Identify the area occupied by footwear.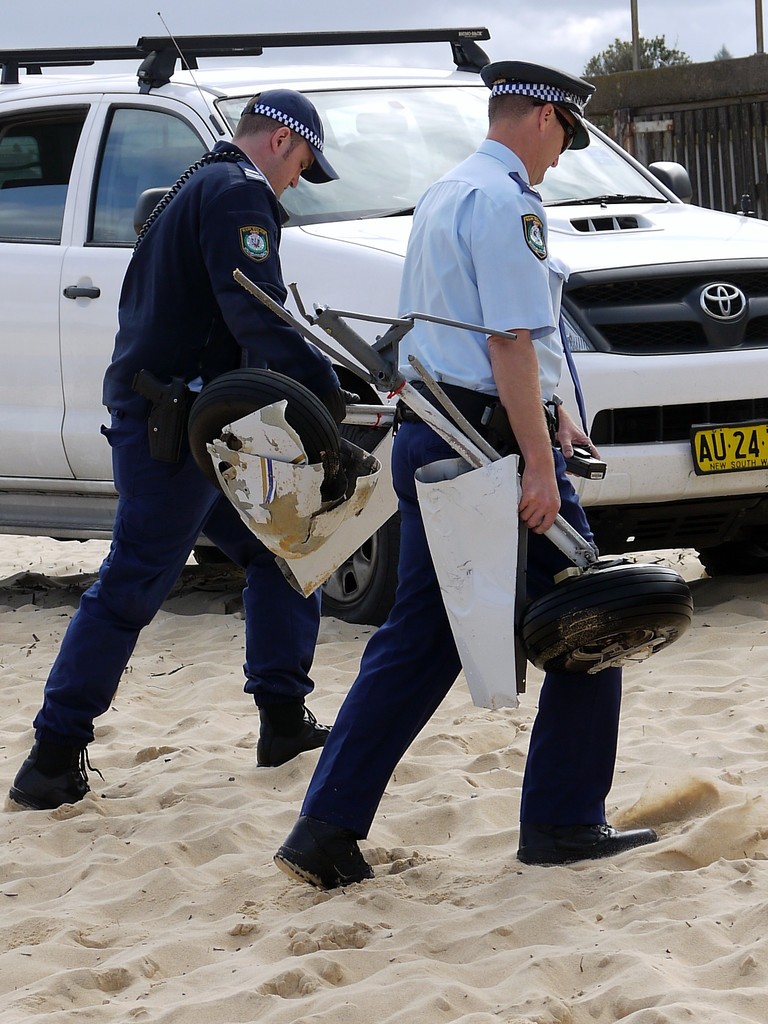
Area: crop(516, 820, 656, 865).
